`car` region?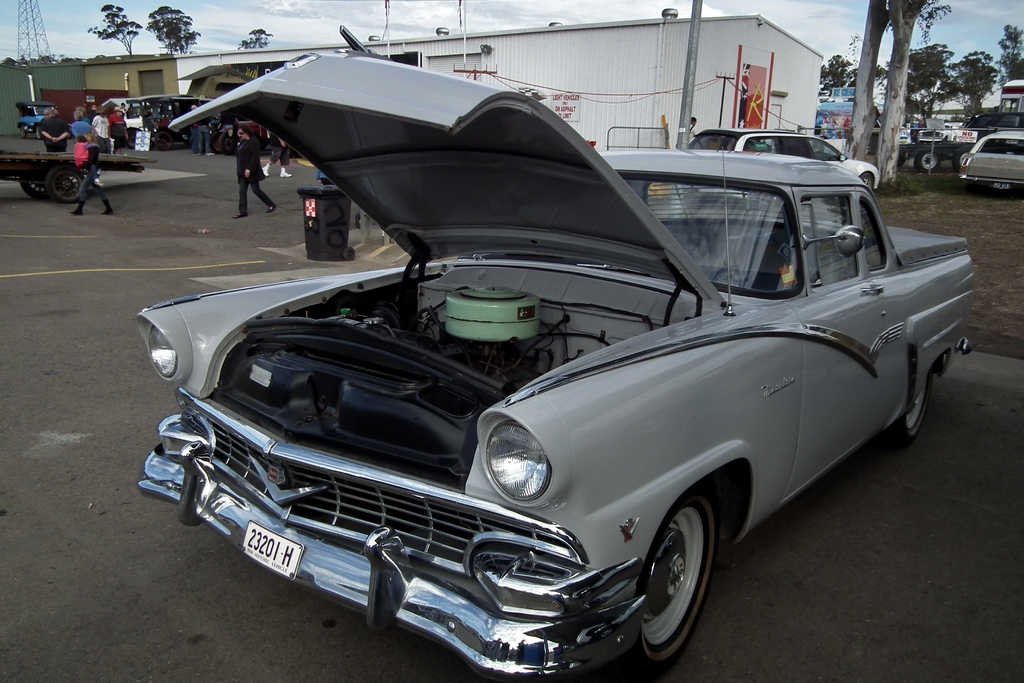
690 126 881 189
